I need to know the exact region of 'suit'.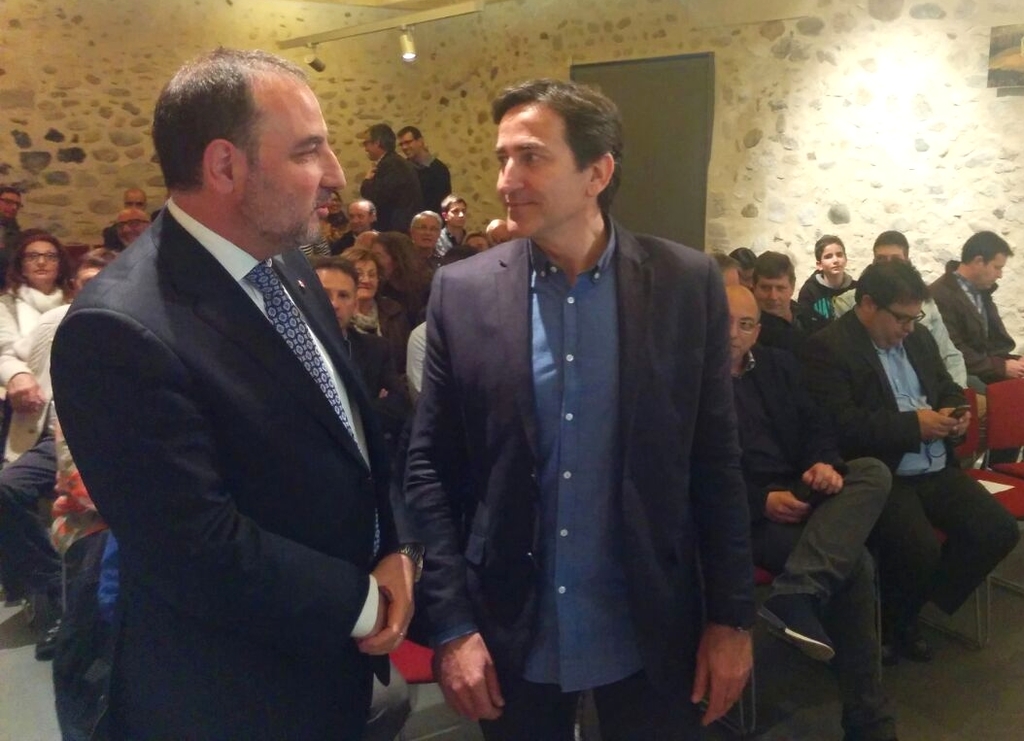
Region: (x1=103, y1=224, x2=121, y2=253).
